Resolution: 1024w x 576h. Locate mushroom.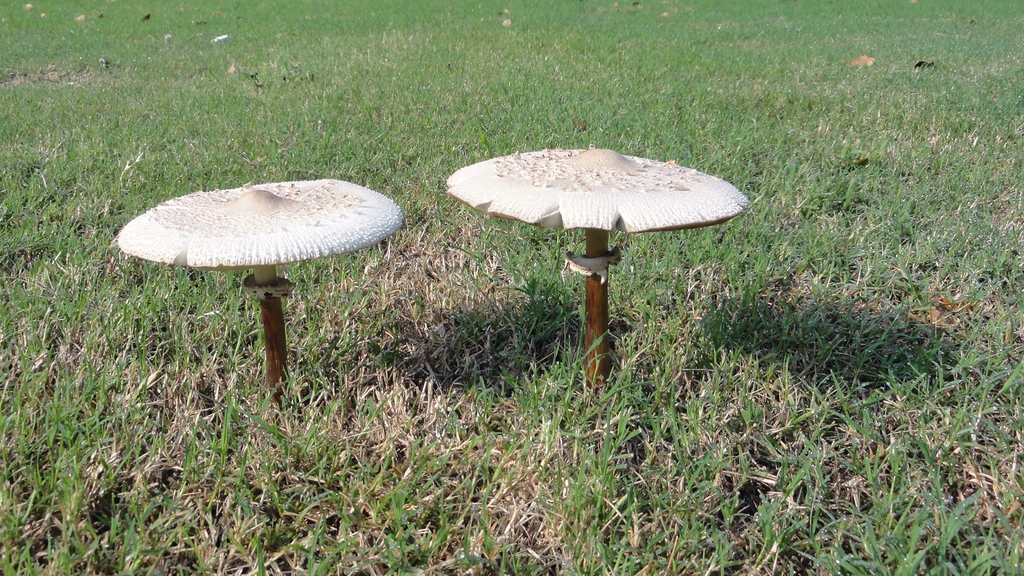
x1=118 y1=181 x2=401 y2=395.
